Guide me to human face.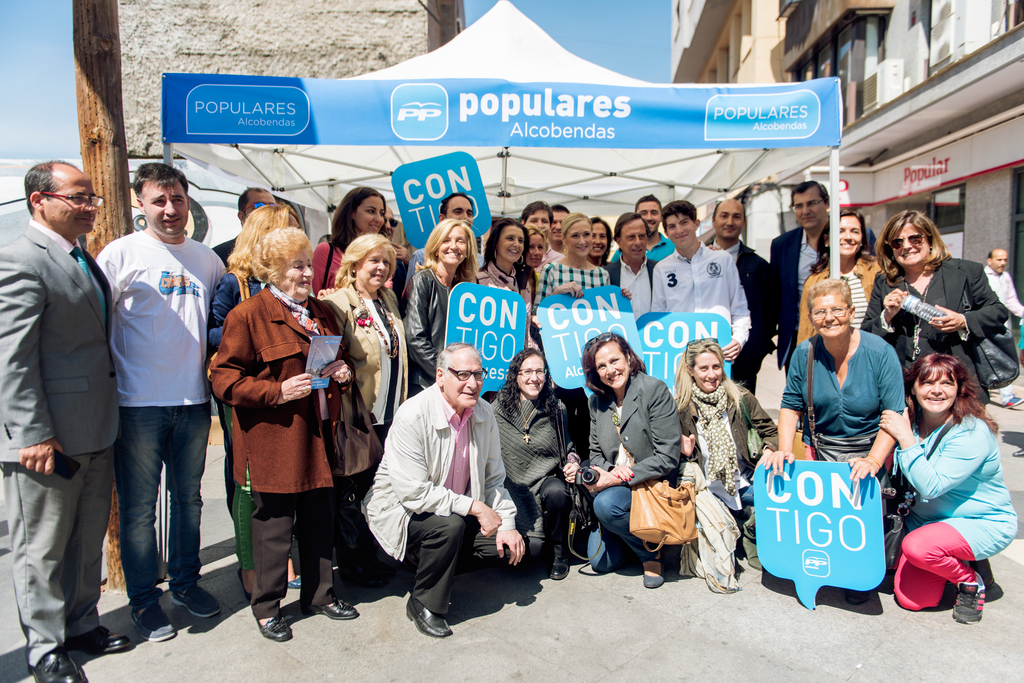
Guidance: crop(594, 344, 632, 390).
